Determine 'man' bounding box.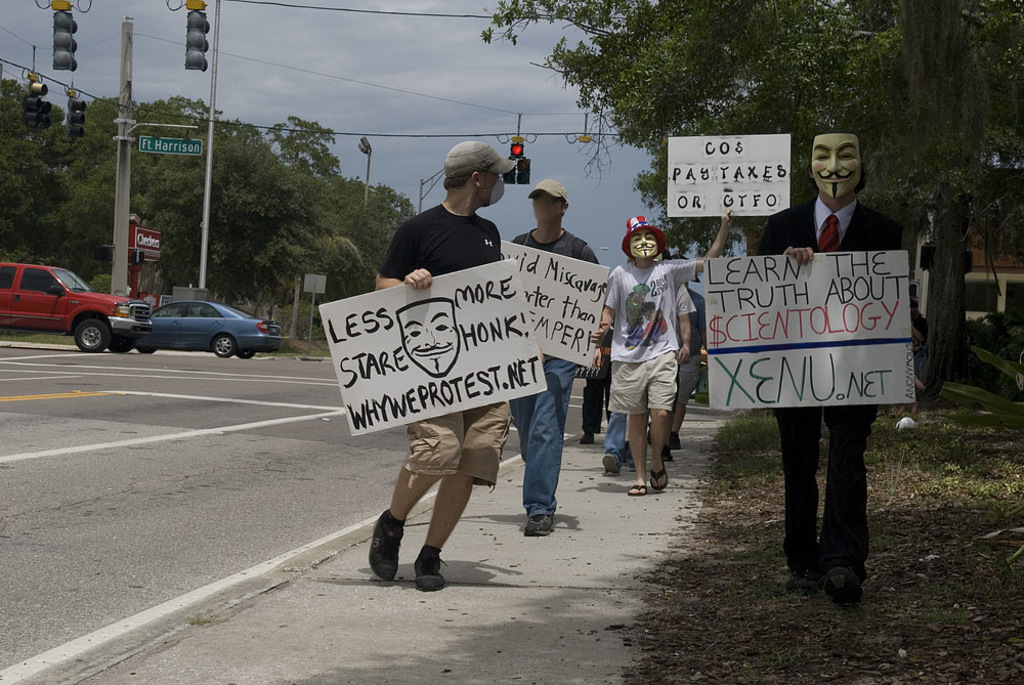
Determined: 646:269:708:445.
